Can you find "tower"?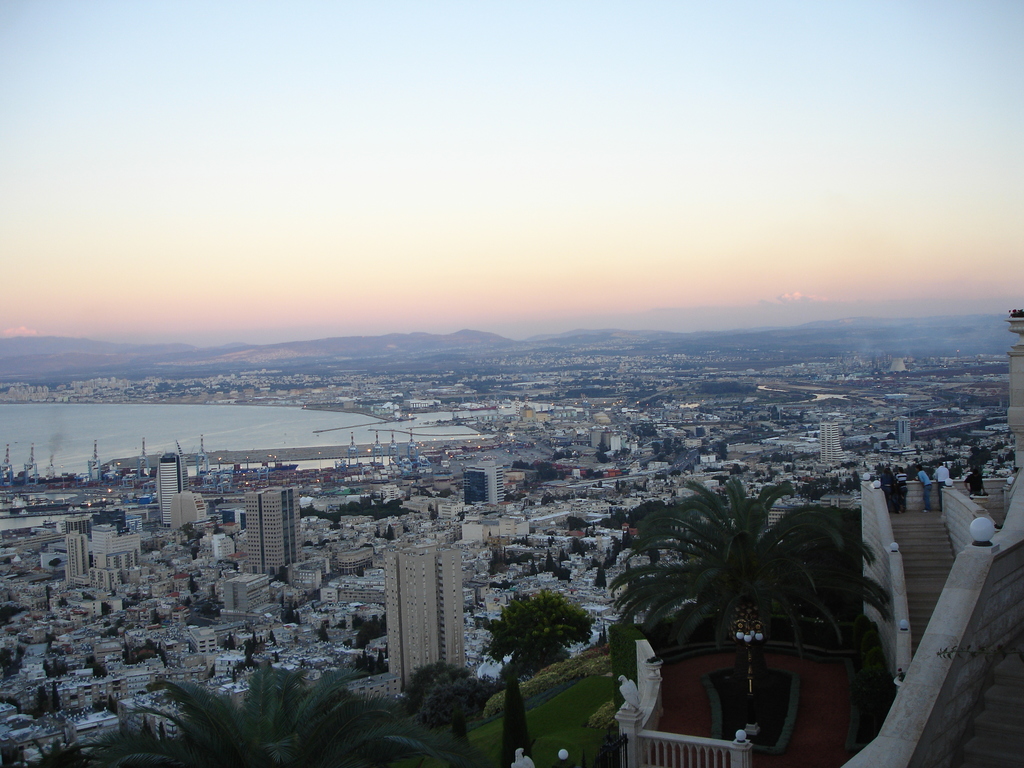
Yes, bounding box: BBox(234, 481, 306, 577).
